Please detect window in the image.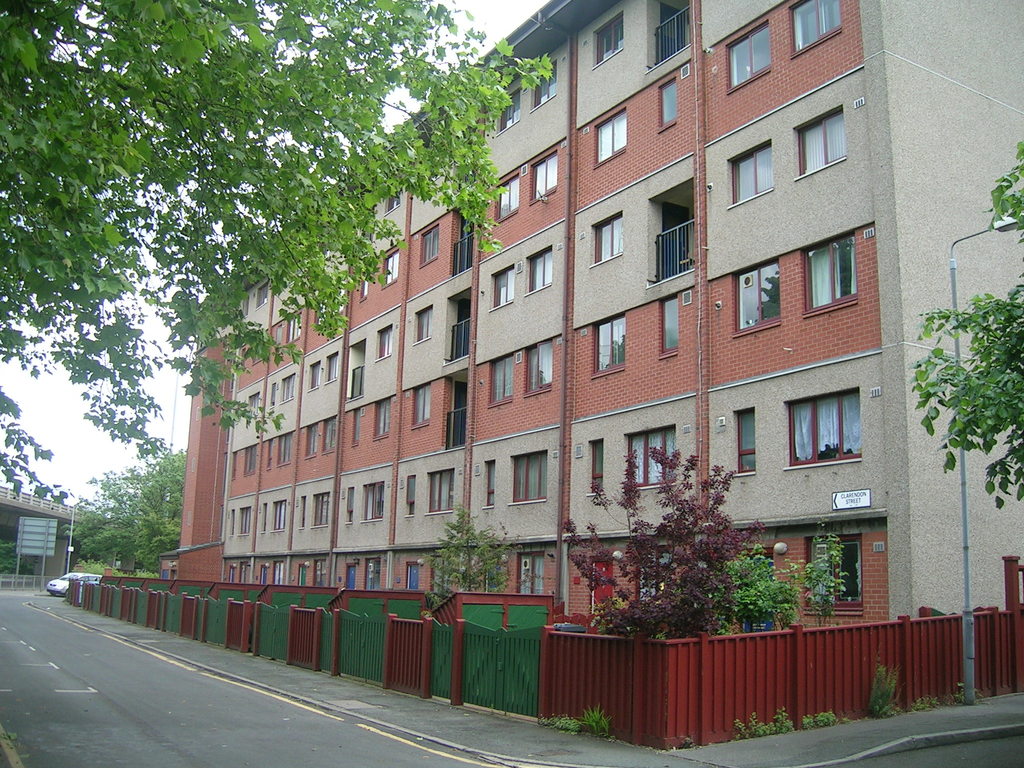
rect(591, 111, 629, 170).
